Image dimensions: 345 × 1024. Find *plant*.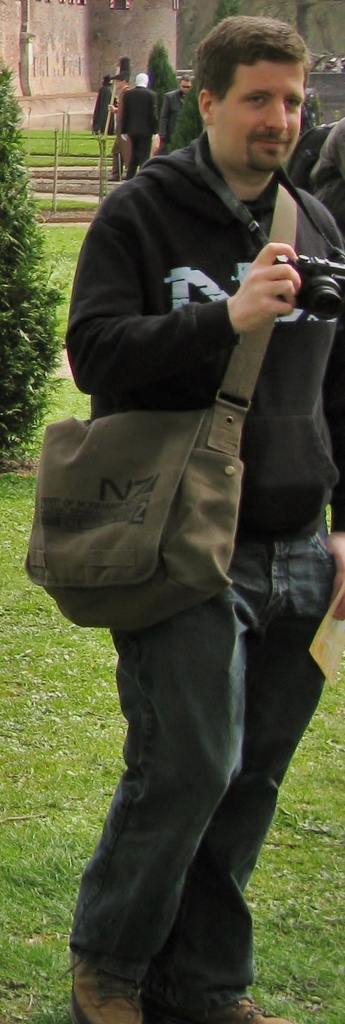
region(147, 39, 179, 99).
